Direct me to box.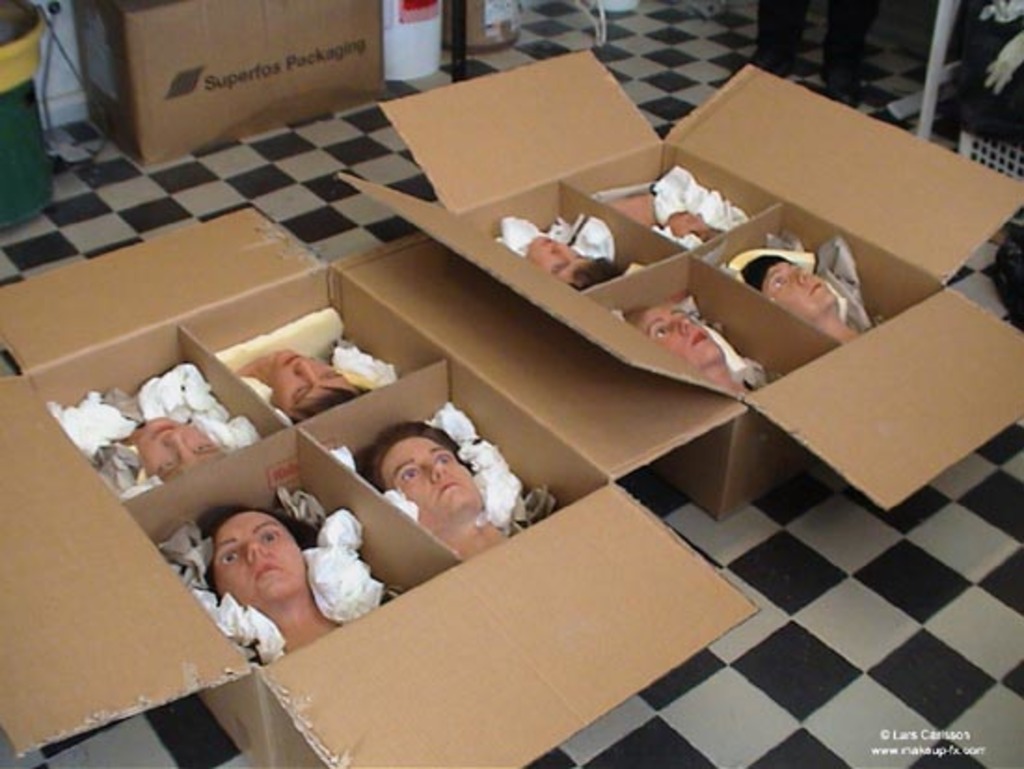
Direction: (339, 50, 1022, 523).
